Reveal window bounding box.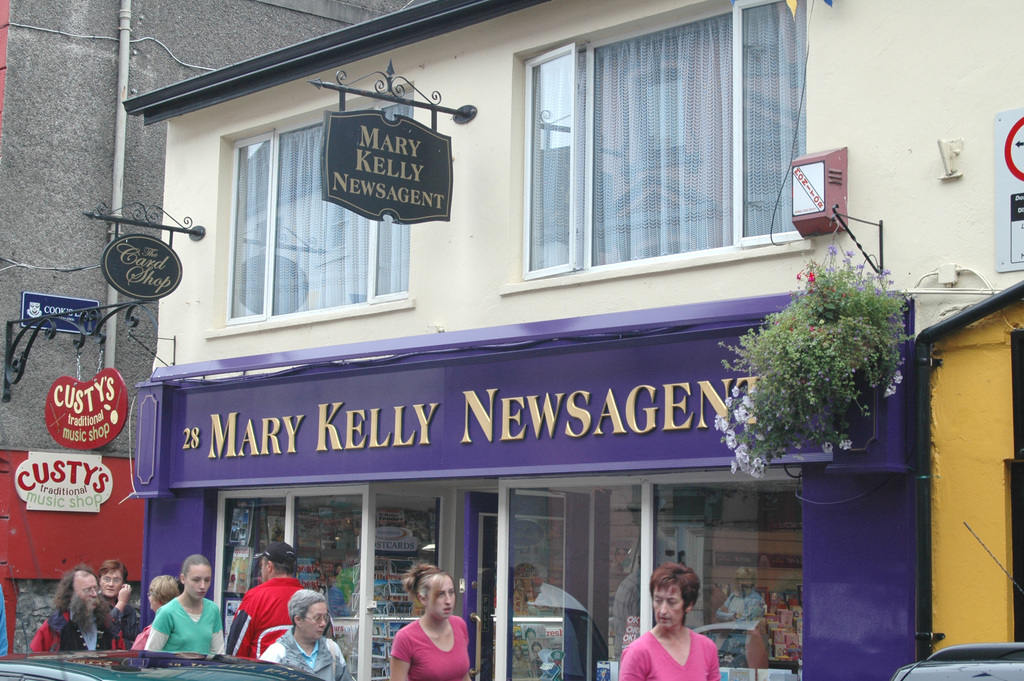
Revealed: l=520, t=0, r=806, b=284.
